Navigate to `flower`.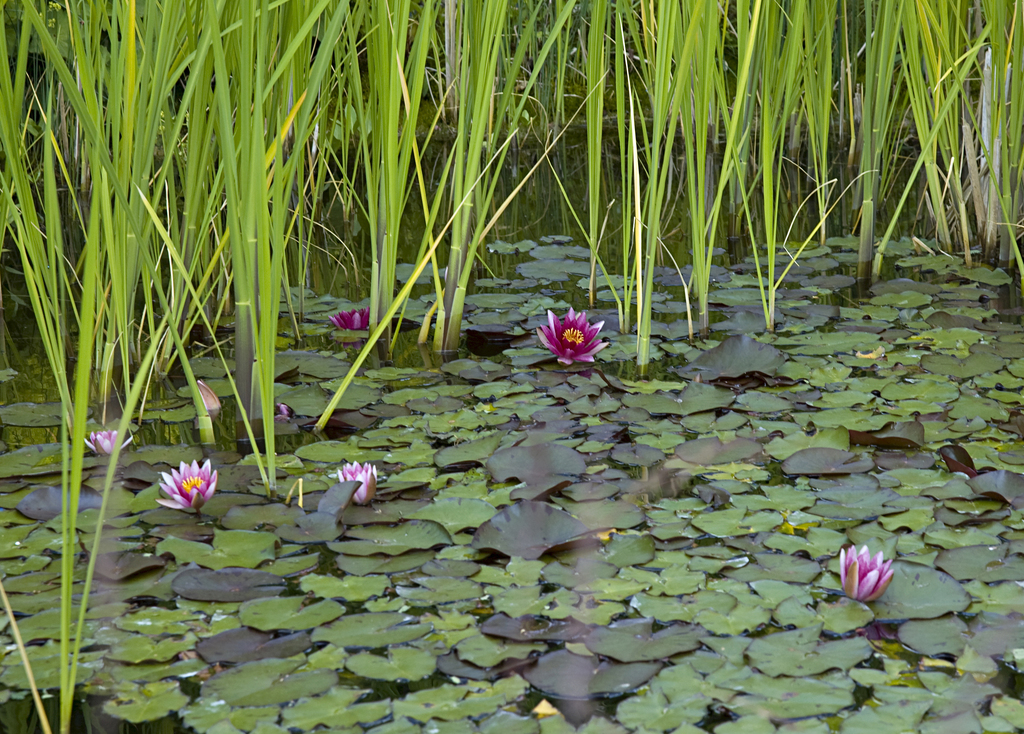
Navigation target: [81,420,135,459].
